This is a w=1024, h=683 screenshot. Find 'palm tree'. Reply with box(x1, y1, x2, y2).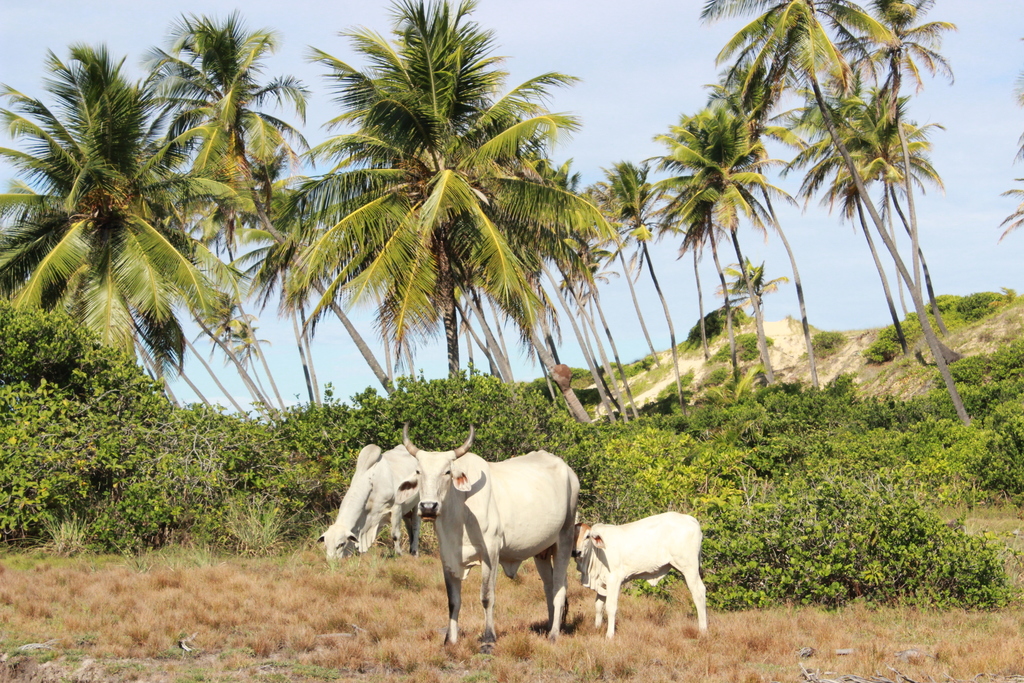
box(182, 114, 291, 407).
